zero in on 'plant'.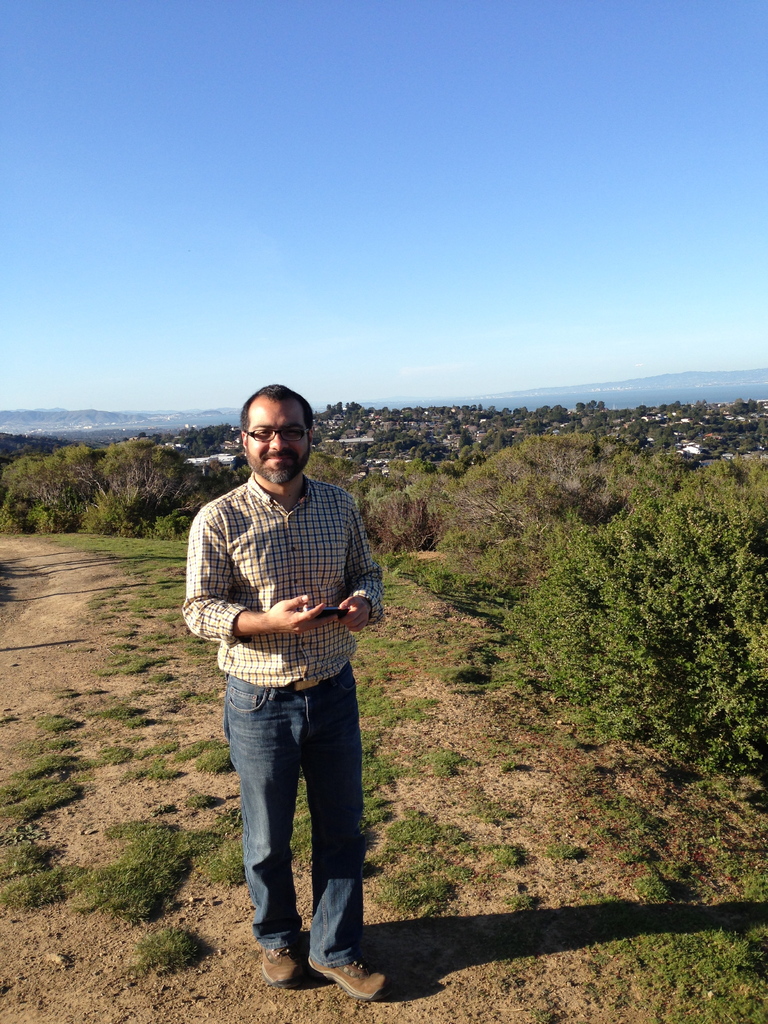
Zeroed in: Rect(184, 794, 228, 811).
